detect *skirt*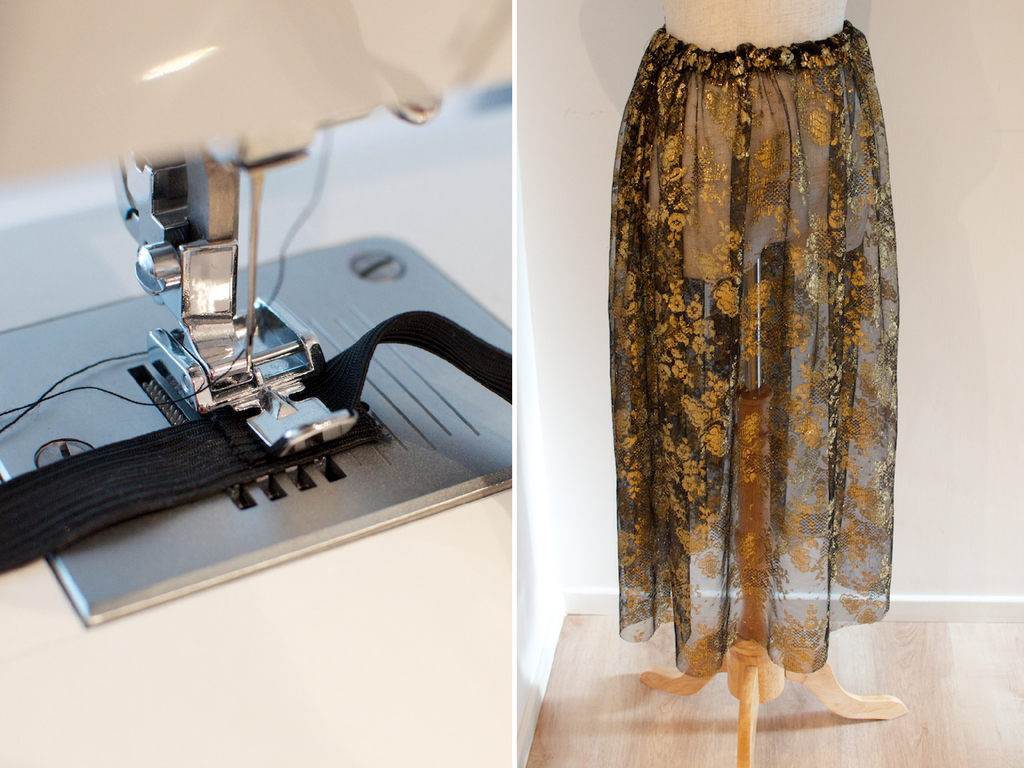
x1=607, y1=19, x2=901, y2=678
